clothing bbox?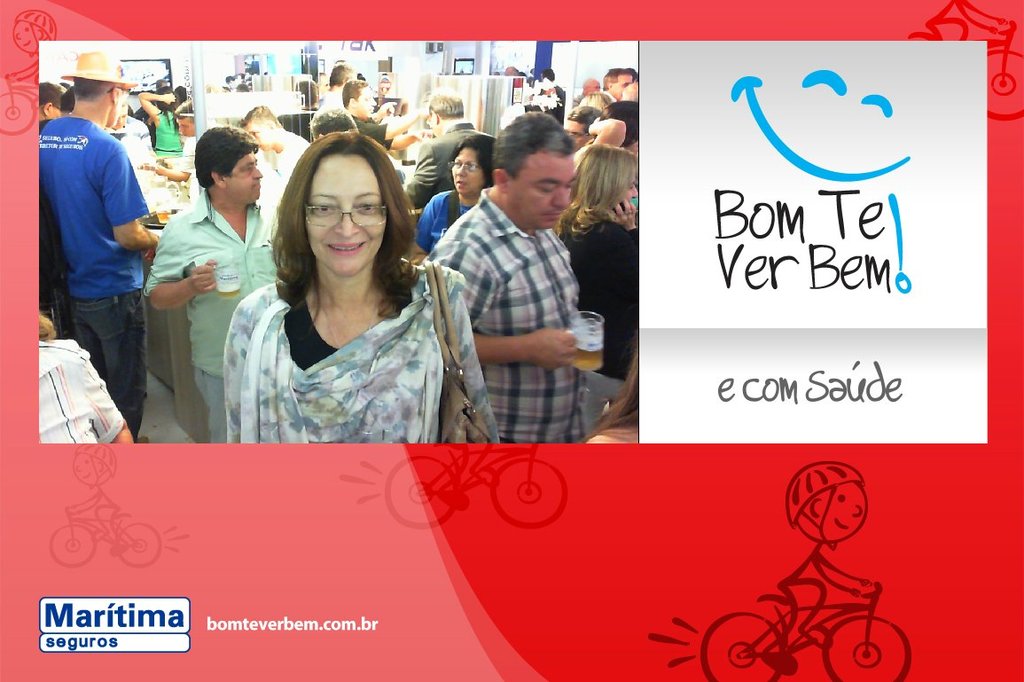
[left=349, top=114, right=396, bottom=150]
